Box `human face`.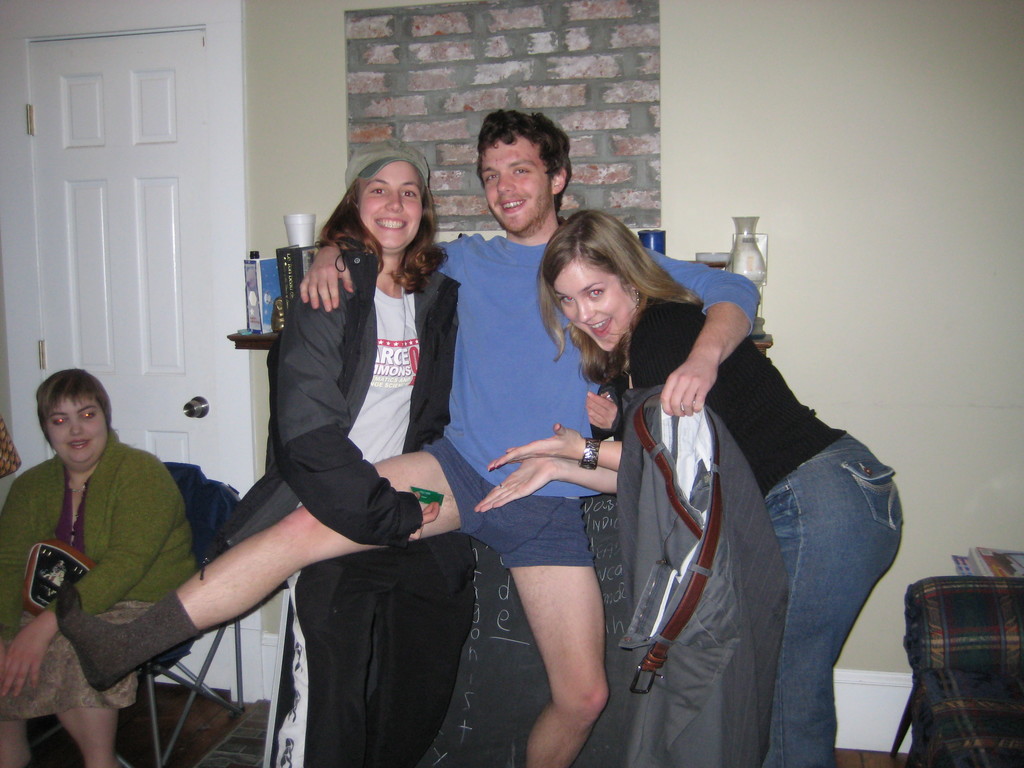
(left=483, top=135, right=550, bottom=233).
